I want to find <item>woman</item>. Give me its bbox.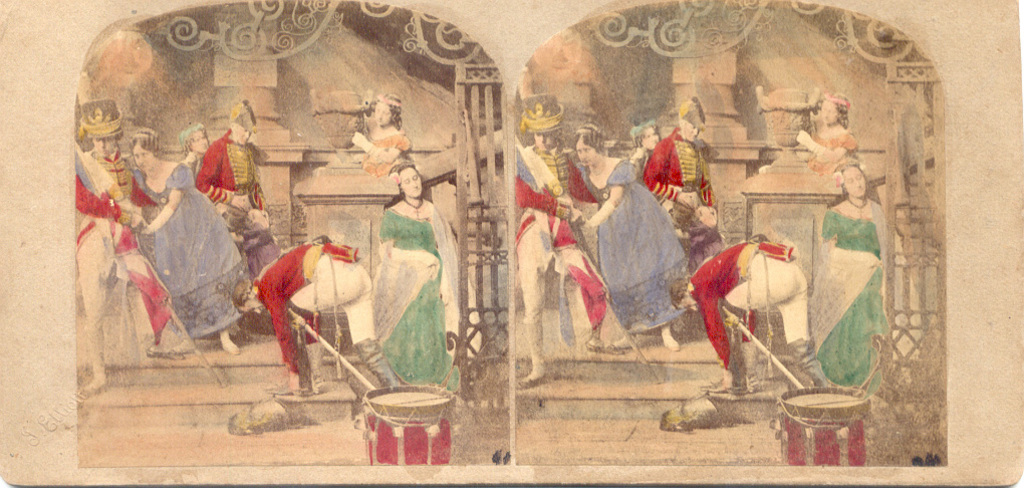
l=816, t=166, r=904, b=403.
